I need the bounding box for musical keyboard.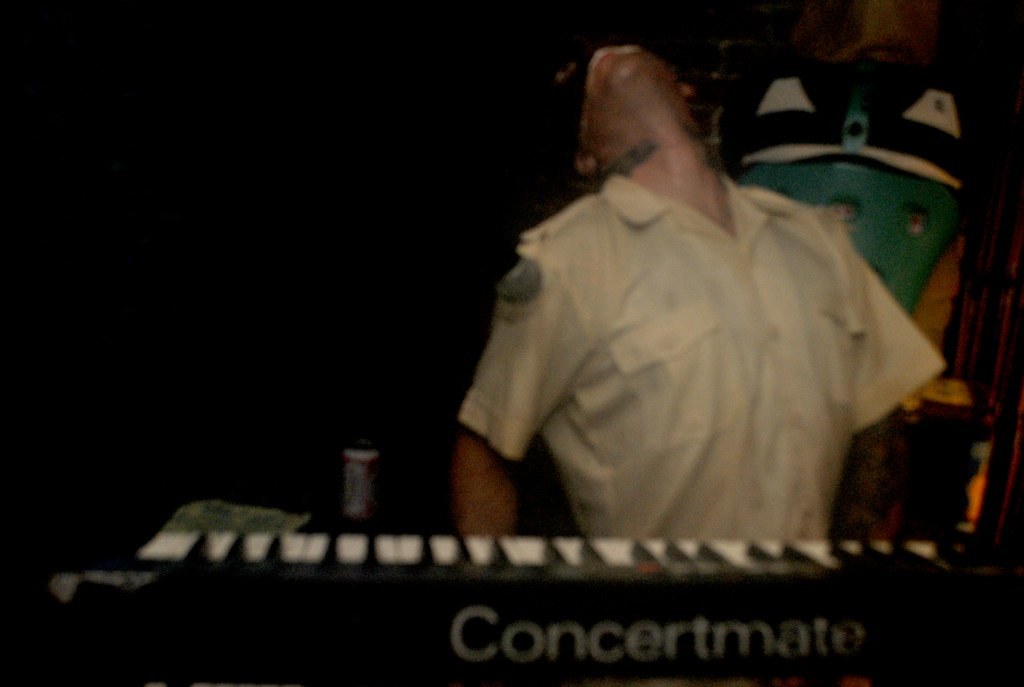
Here it is: <region>0, 468, 984, 649</region>.
